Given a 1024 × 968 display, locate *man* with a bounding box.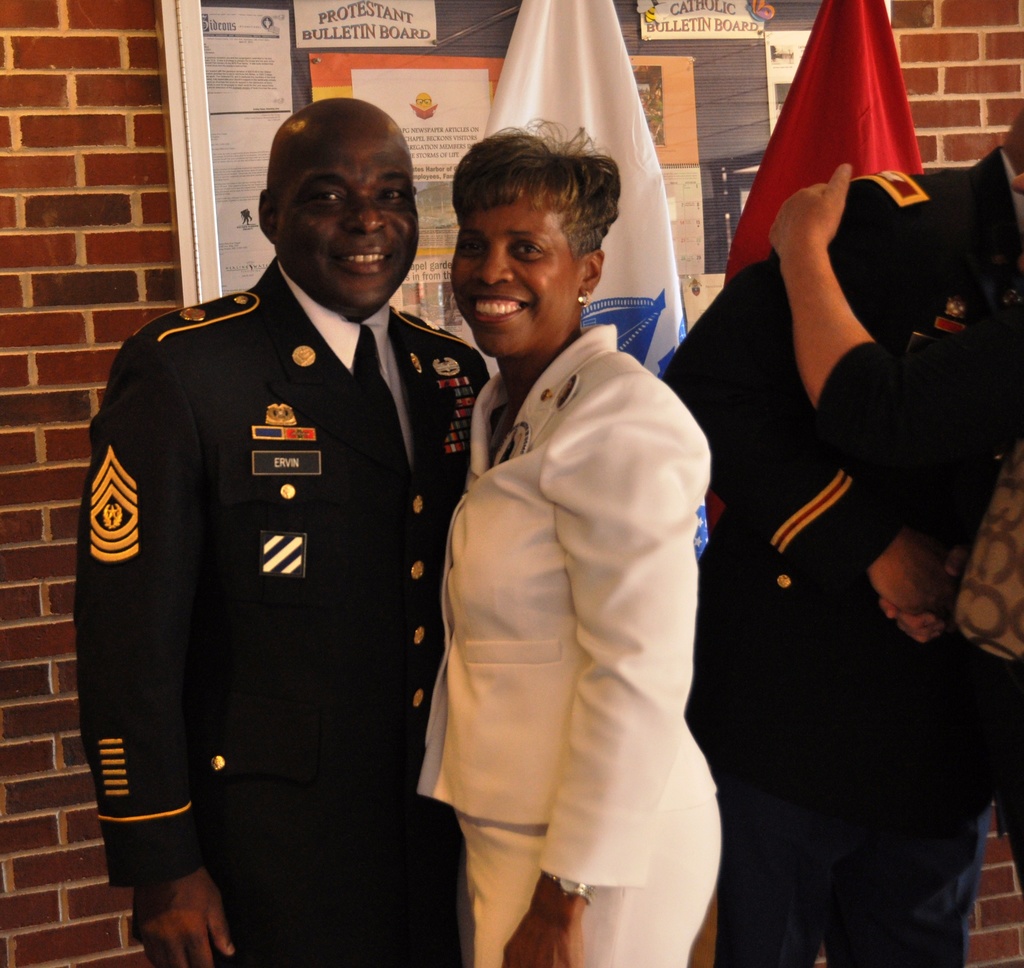
Located: Rect(93, 60, 479, 958).
